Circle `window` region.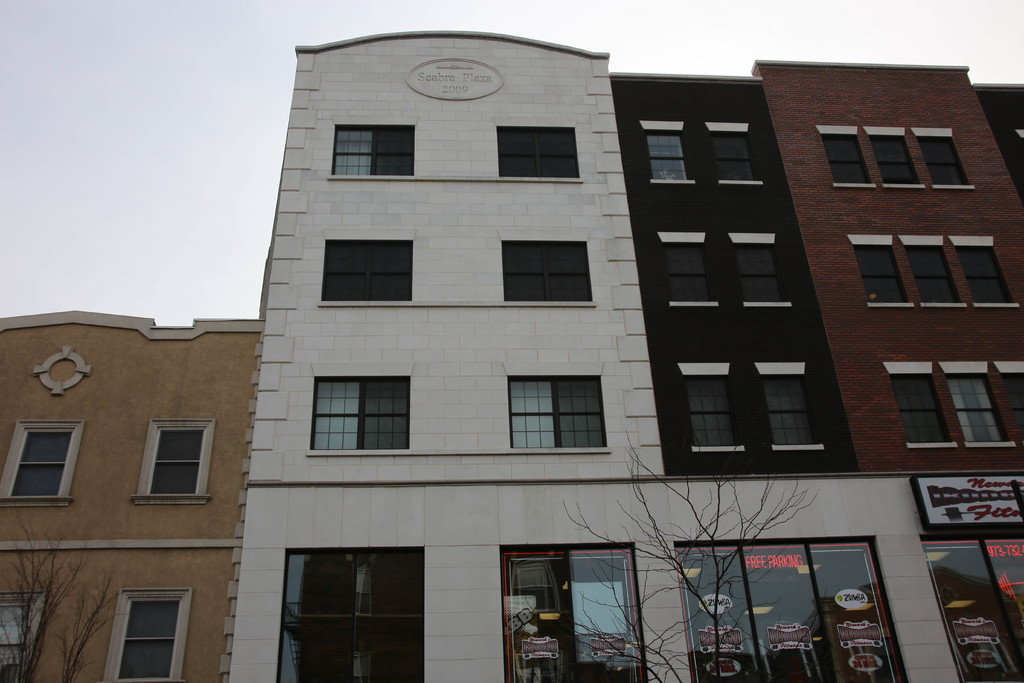
Region: pyautogui.locateOnScreen(762, 373, 817, 449).
